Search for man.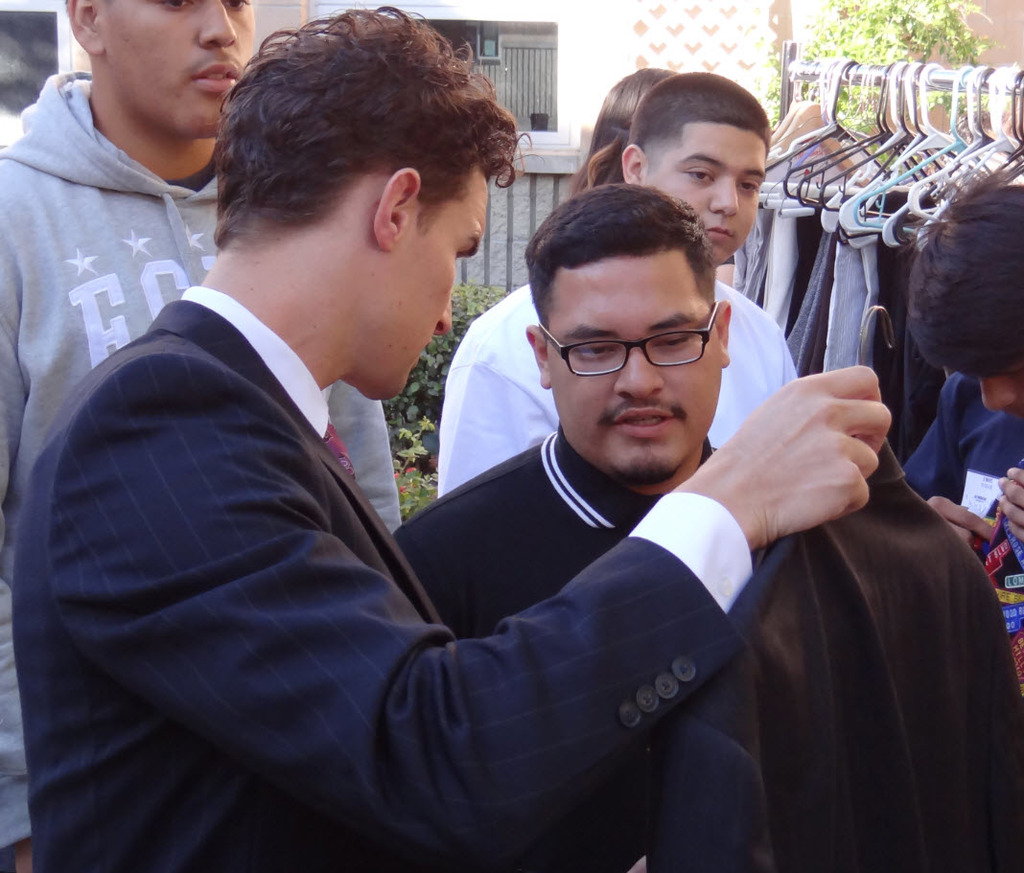
Found at [0,0,404,872].
